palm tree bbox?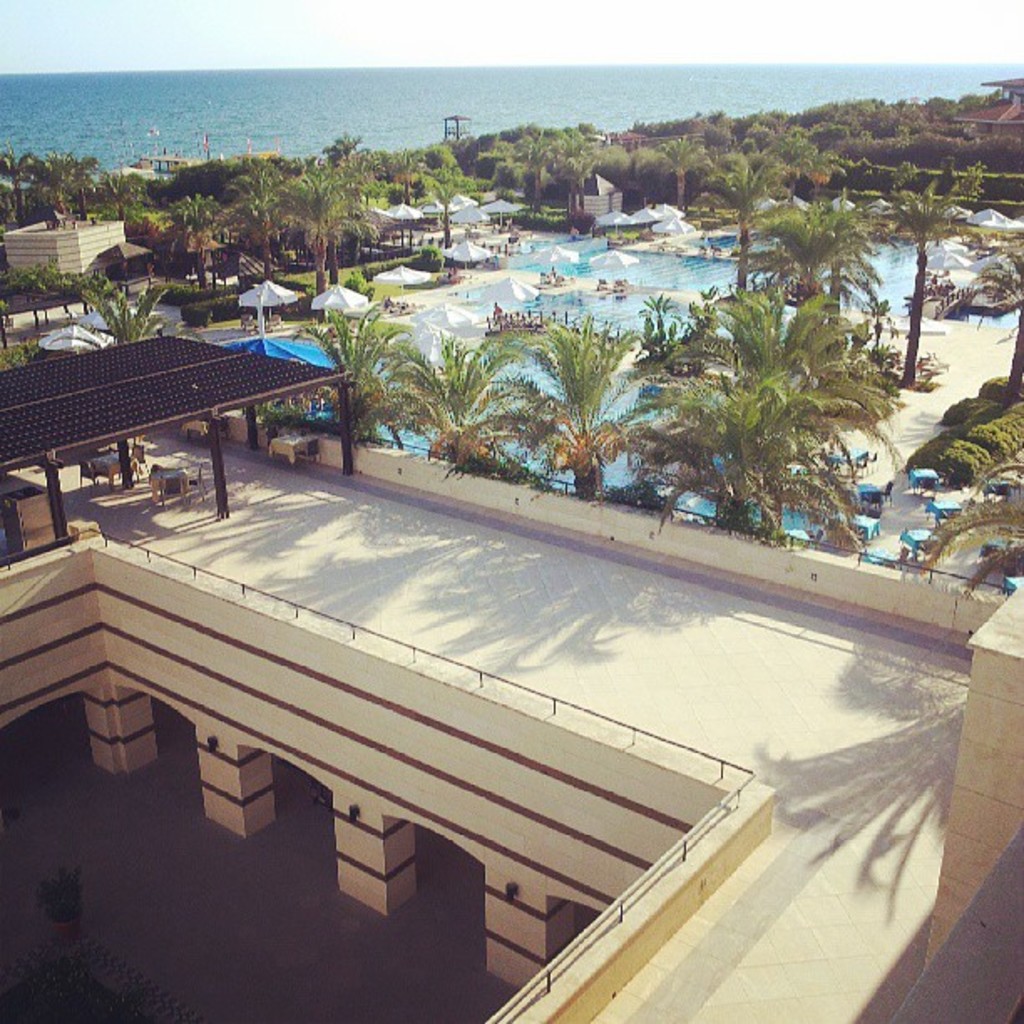
BBox(534, 320, 599, 509)
